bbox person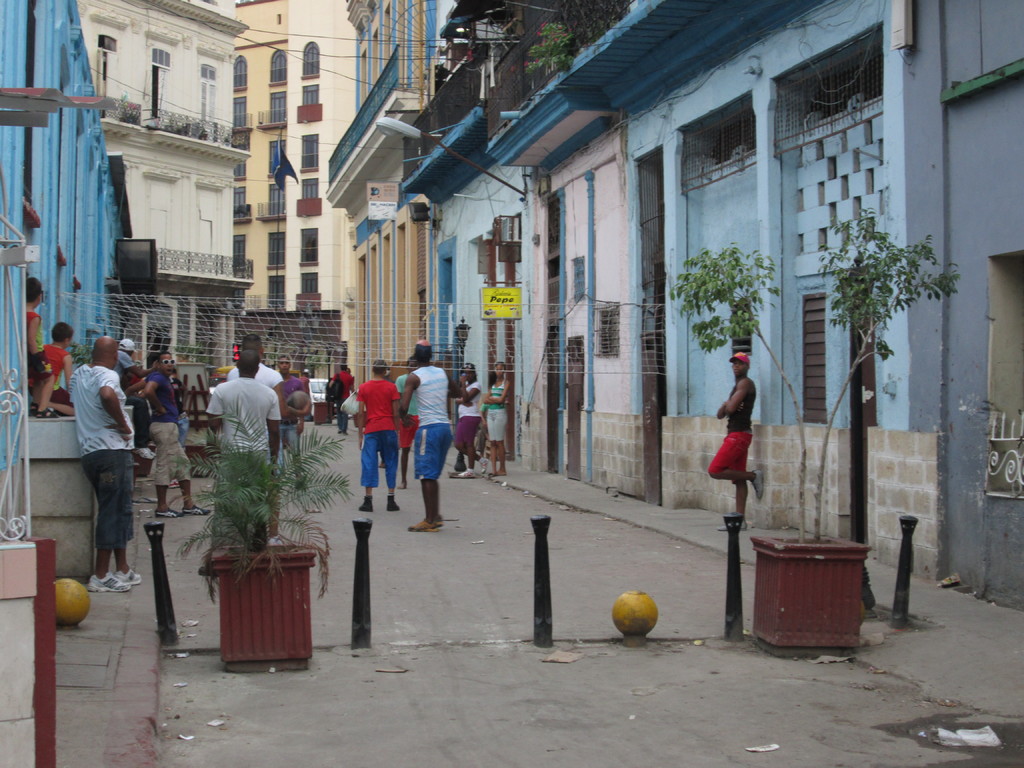
bbox=[400, 340, 460, 534]
